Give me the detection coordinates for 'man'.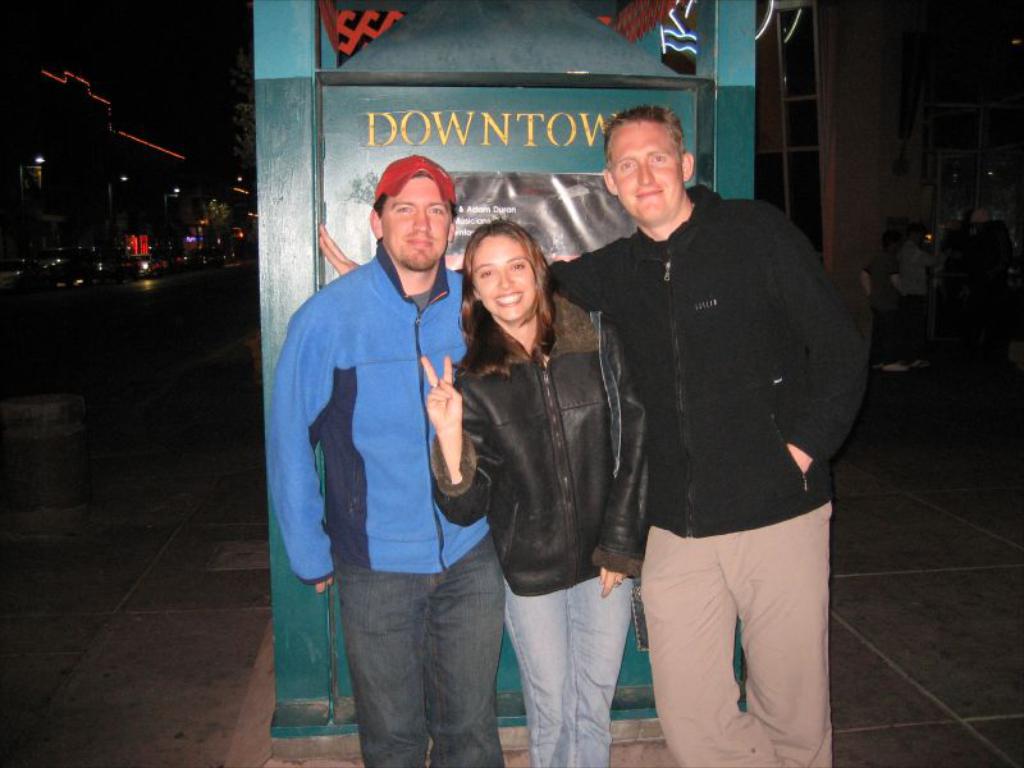
l=883, t=214, r=932, b=383.
